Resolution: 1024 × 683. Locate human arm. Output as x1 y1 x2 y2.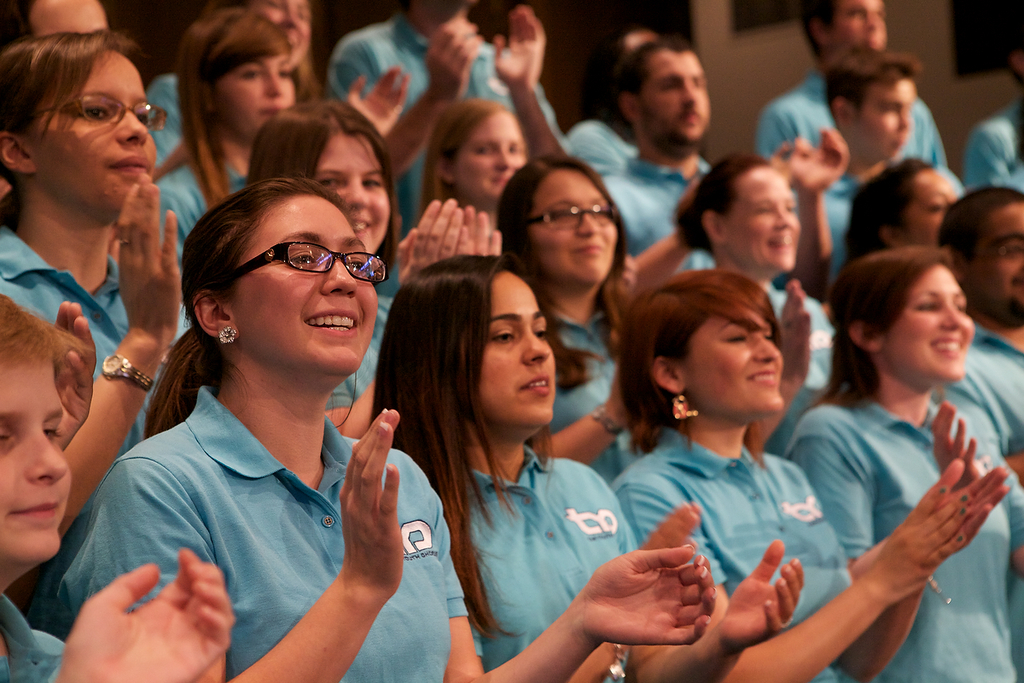
625 528 811 682.
